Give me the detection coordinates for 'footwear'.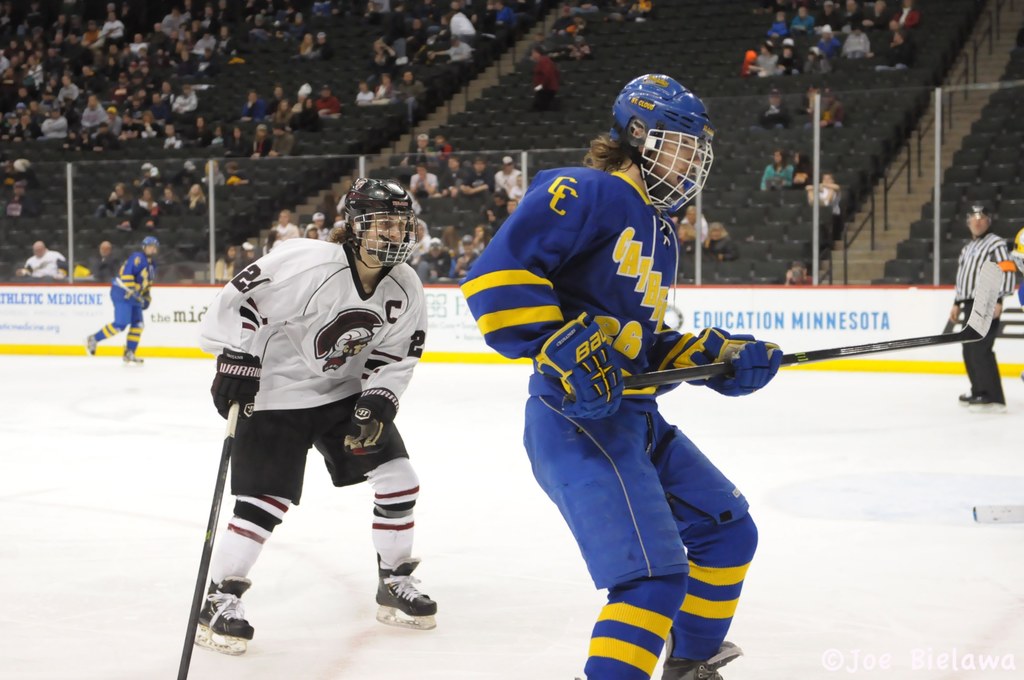
[left=958, top=390, right=988, bottom=404].
